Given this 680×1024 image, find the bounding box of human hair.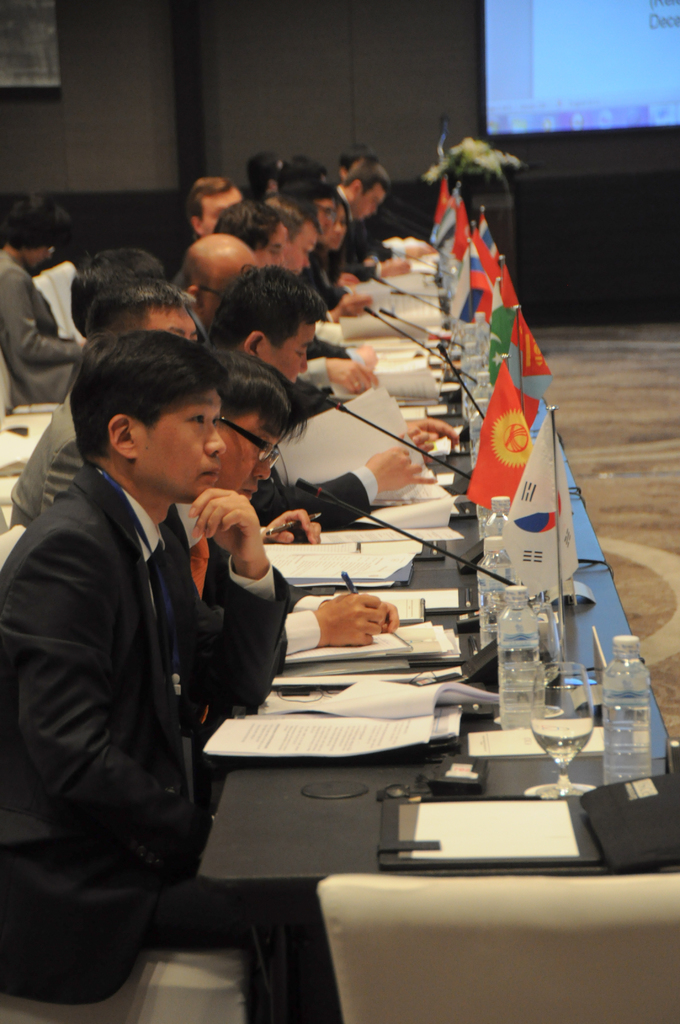
locate(172, 254, 209, 296).
